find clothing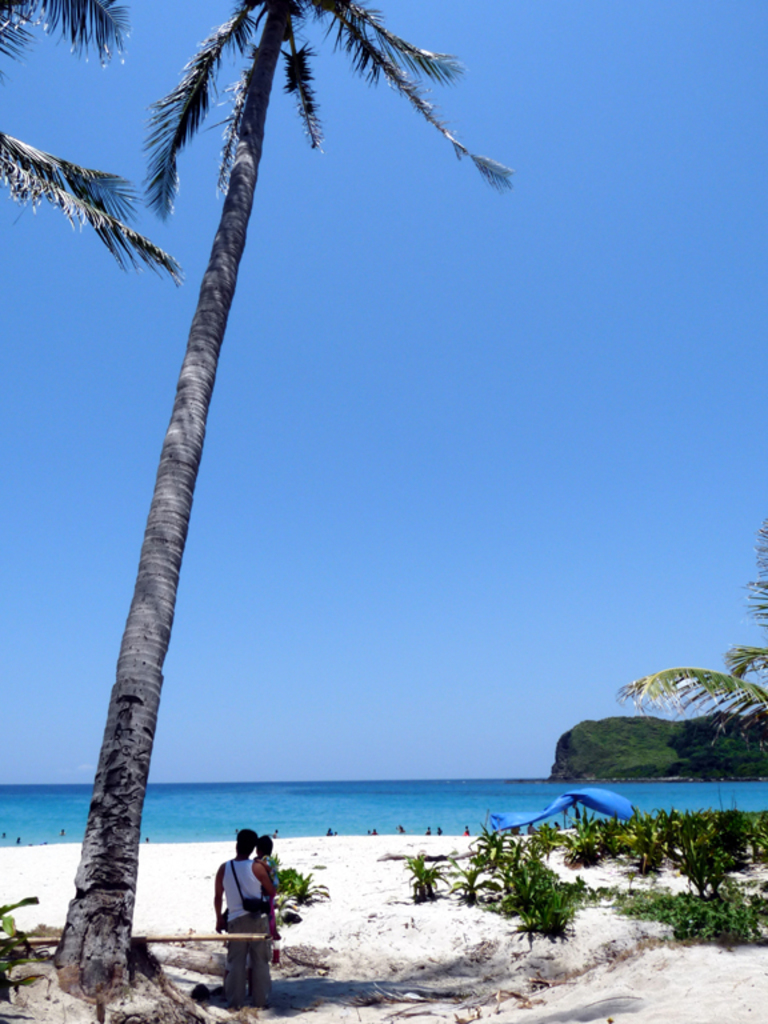
(221,860,268,1005)
